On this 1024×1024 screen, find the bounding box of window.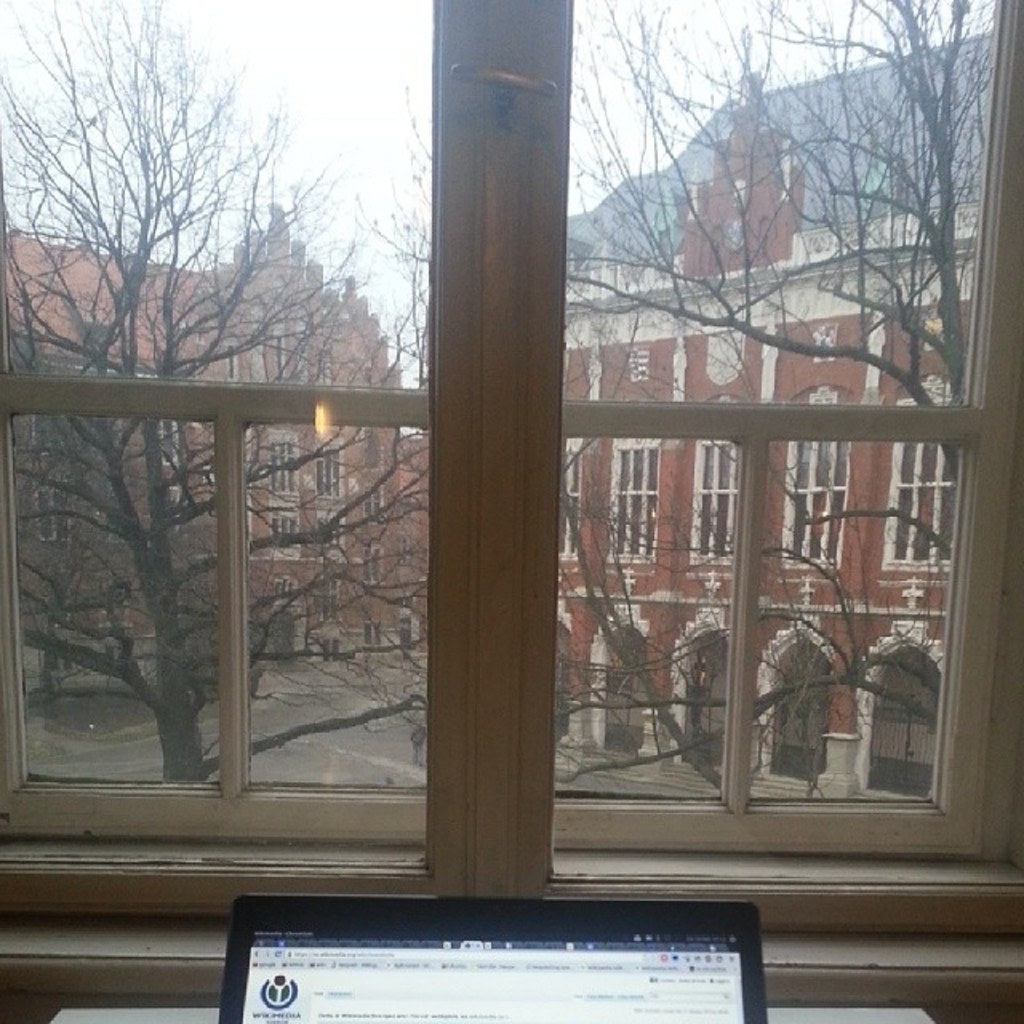
Bounding box: bbox=[154, 421, 178, 472].
